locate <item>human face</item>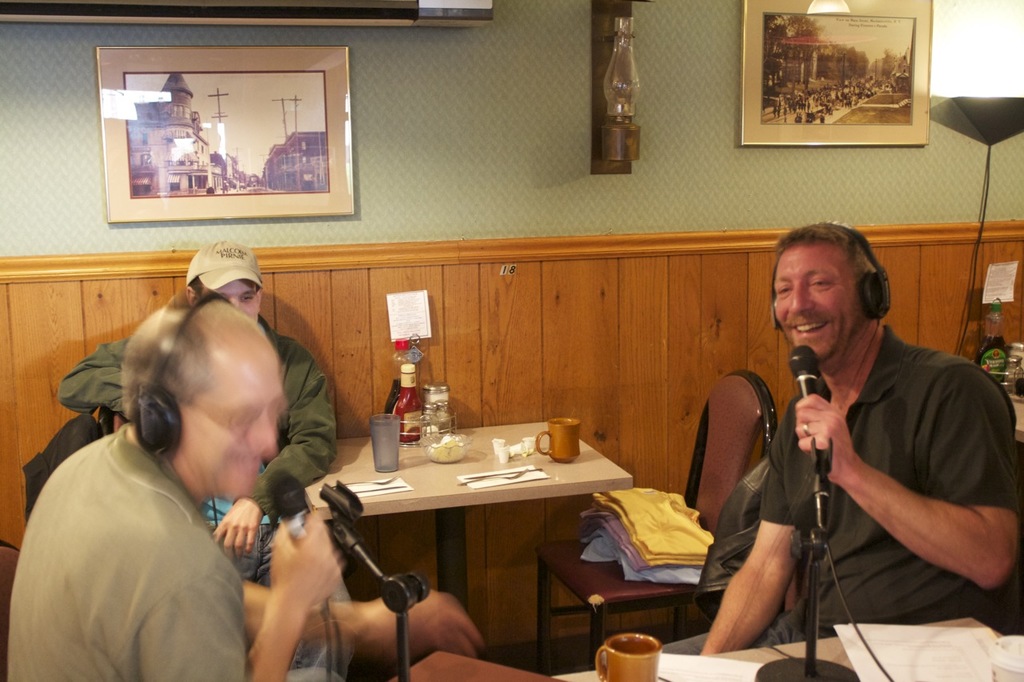
rect(774, 241, 859, 363)
